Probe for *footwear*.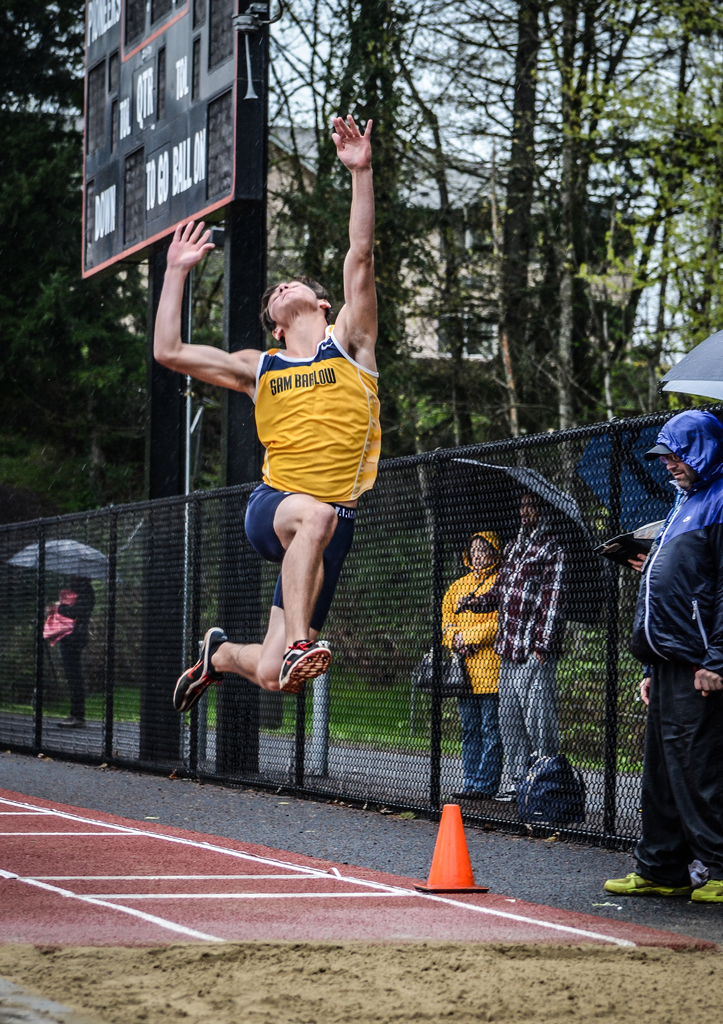
Probe result: {"x1": 58, "y1": 714, "x2": 86, "y2": 728}.
